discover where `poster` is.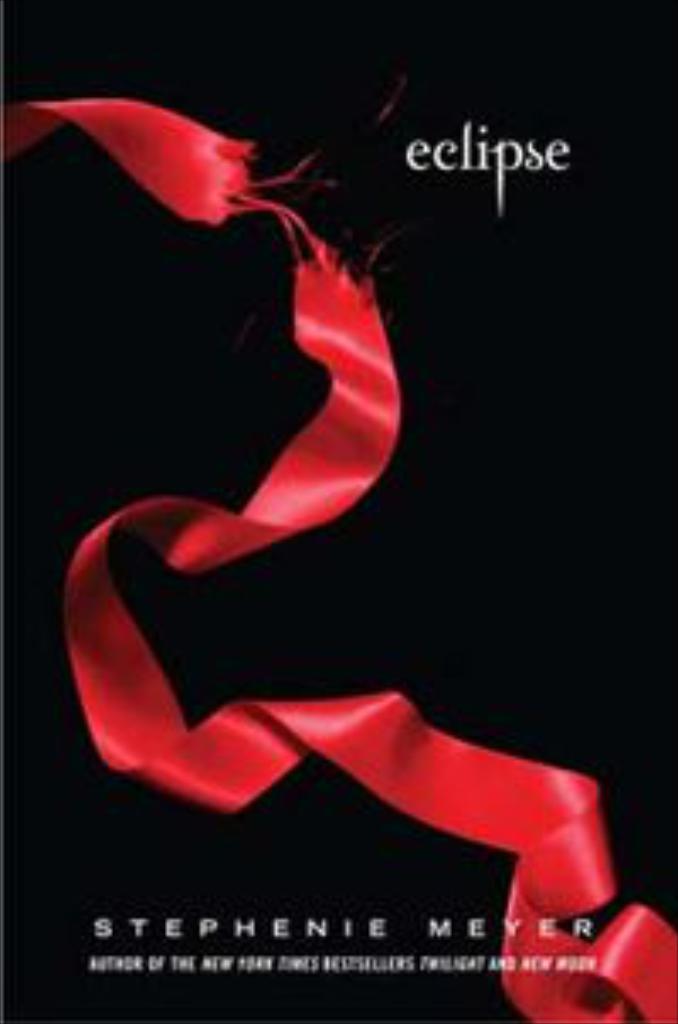
Discovered at [left=0, top=0, right=675, bottom=1021].
